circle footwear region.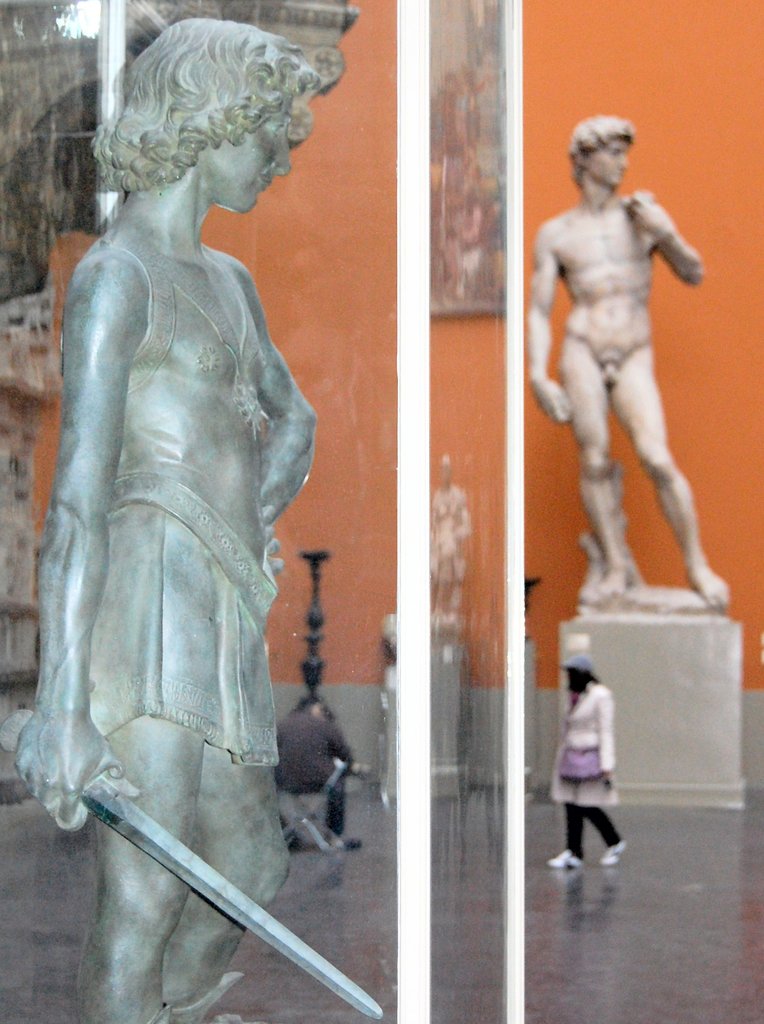
Region: [x1=342, y1=837, x2=362, y2=848].
